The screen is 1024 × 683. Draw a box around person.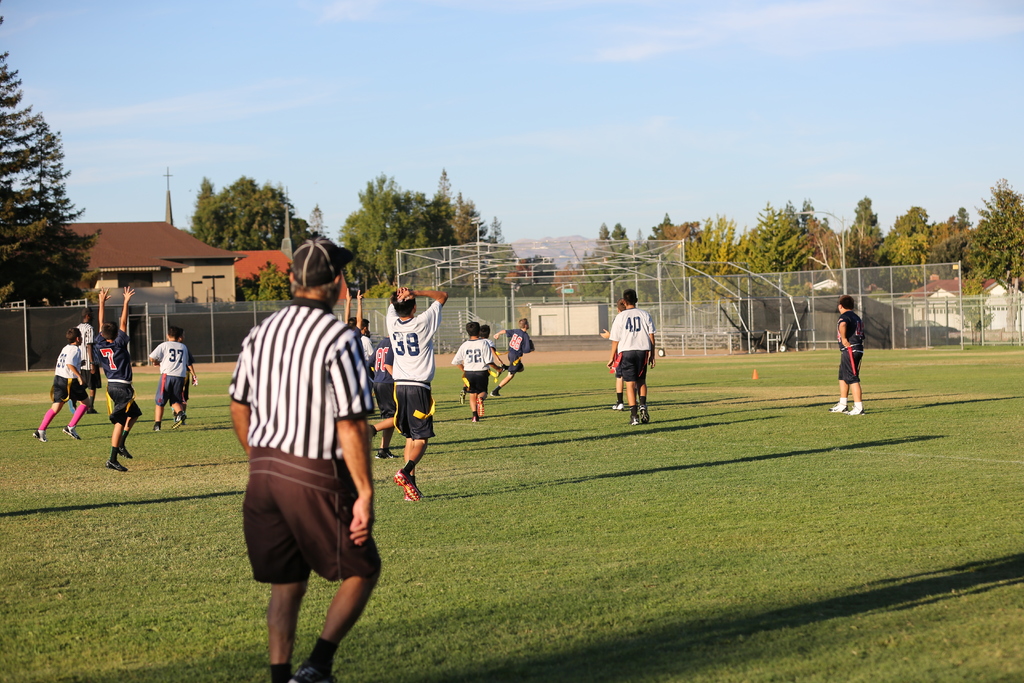
<bbox>73, 308, 105, 412</bbox>.
